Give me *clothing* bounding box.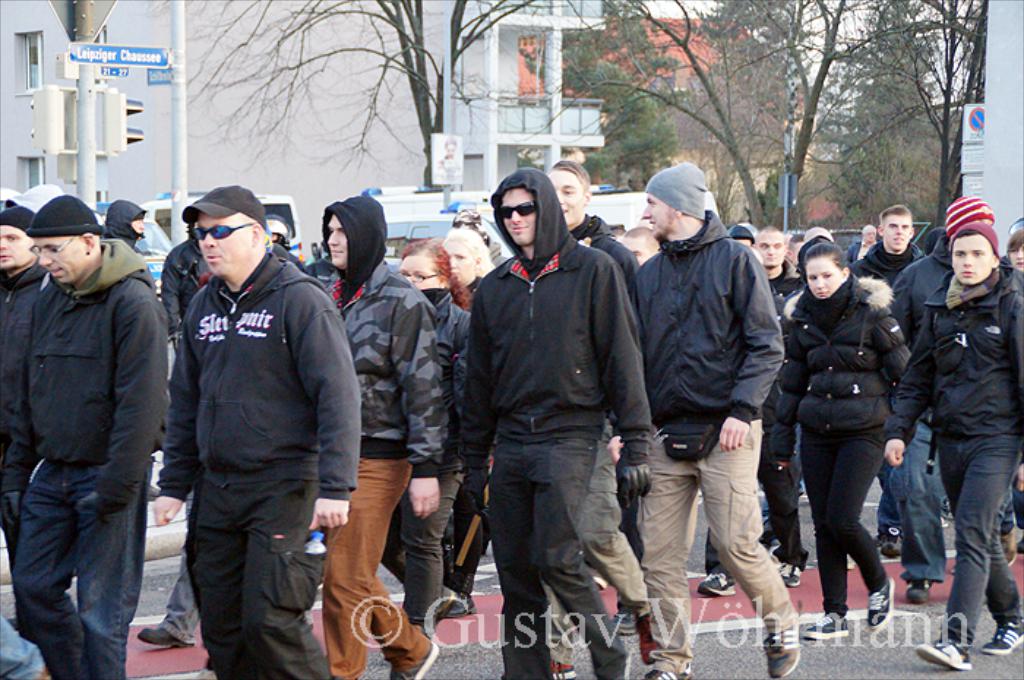
rect(884, 197, 1023, 579).
